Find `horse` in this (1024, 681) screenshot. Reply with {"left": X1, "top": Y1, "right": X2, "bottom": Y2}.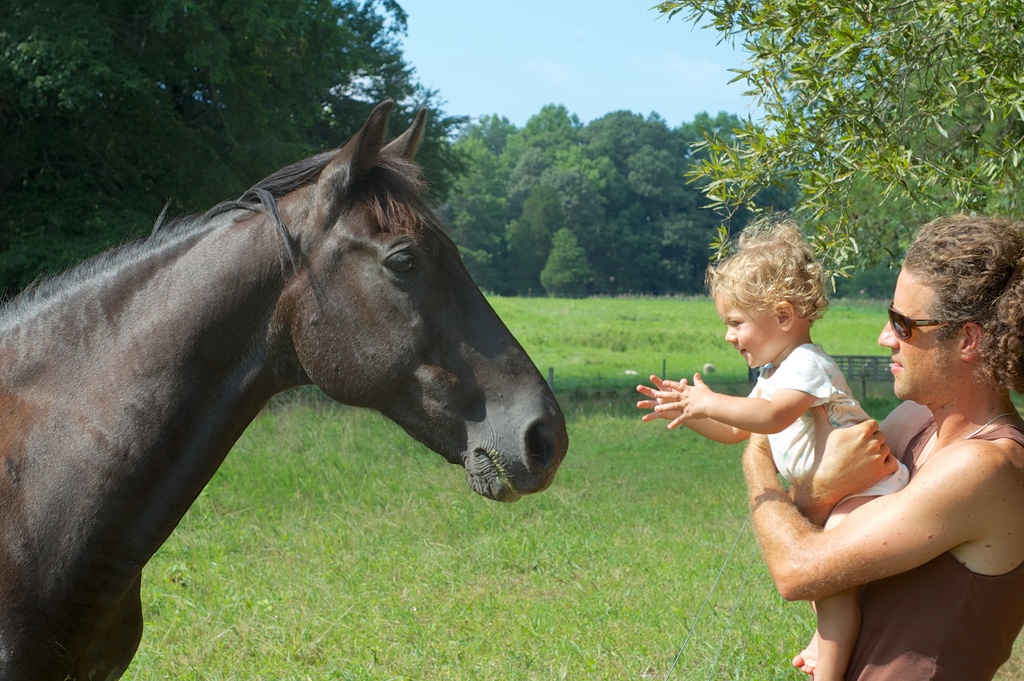
{"left": 0, "top": 95, "right": 569, "bottom": 680}.
